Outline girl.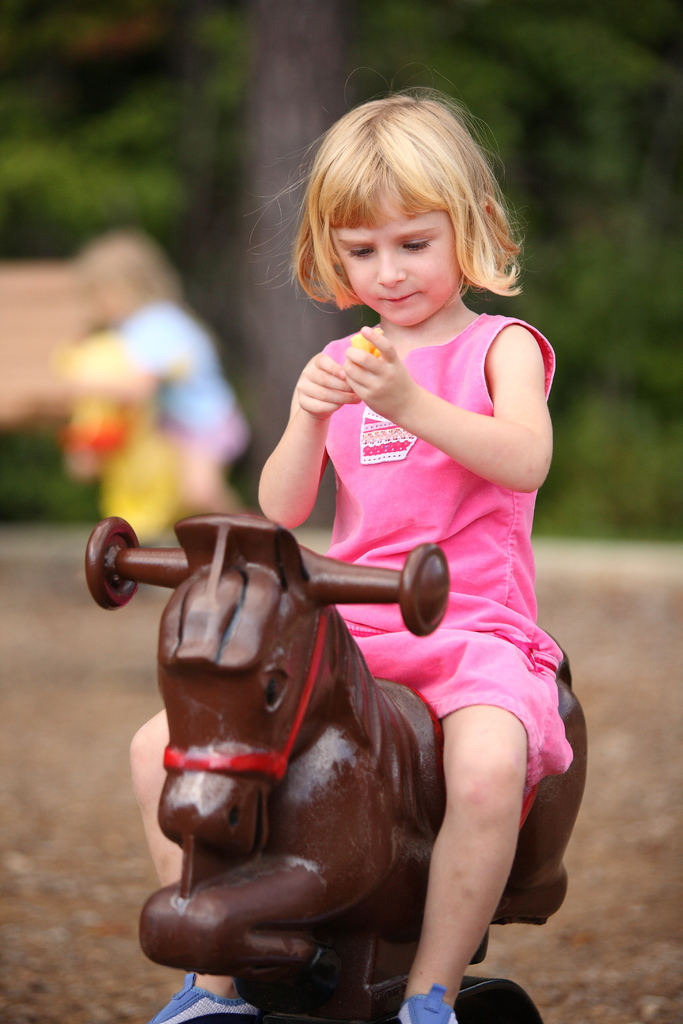
Outline: <bbox>130, 59, 573, 1023</bbox>.
